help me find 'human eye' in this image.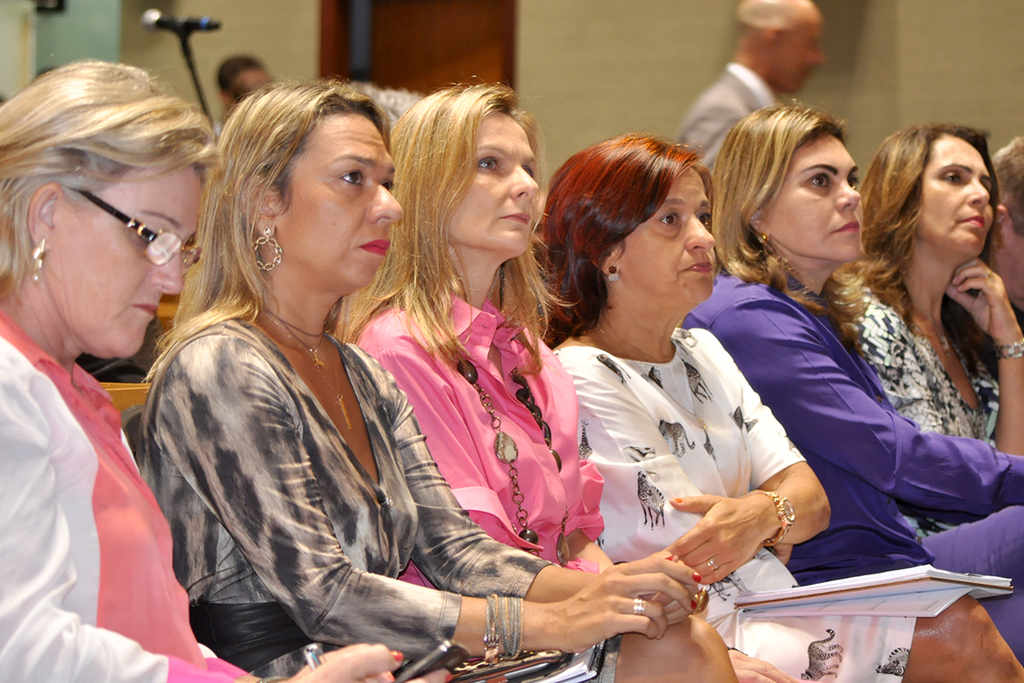
Found it: 479, 153, 501, 176.
